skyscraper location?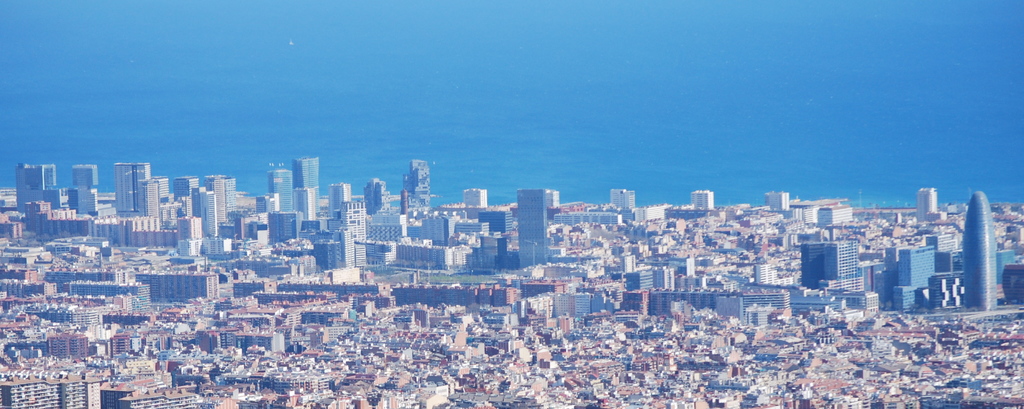
<bbox>915, 184, 942, 220</bbox>
